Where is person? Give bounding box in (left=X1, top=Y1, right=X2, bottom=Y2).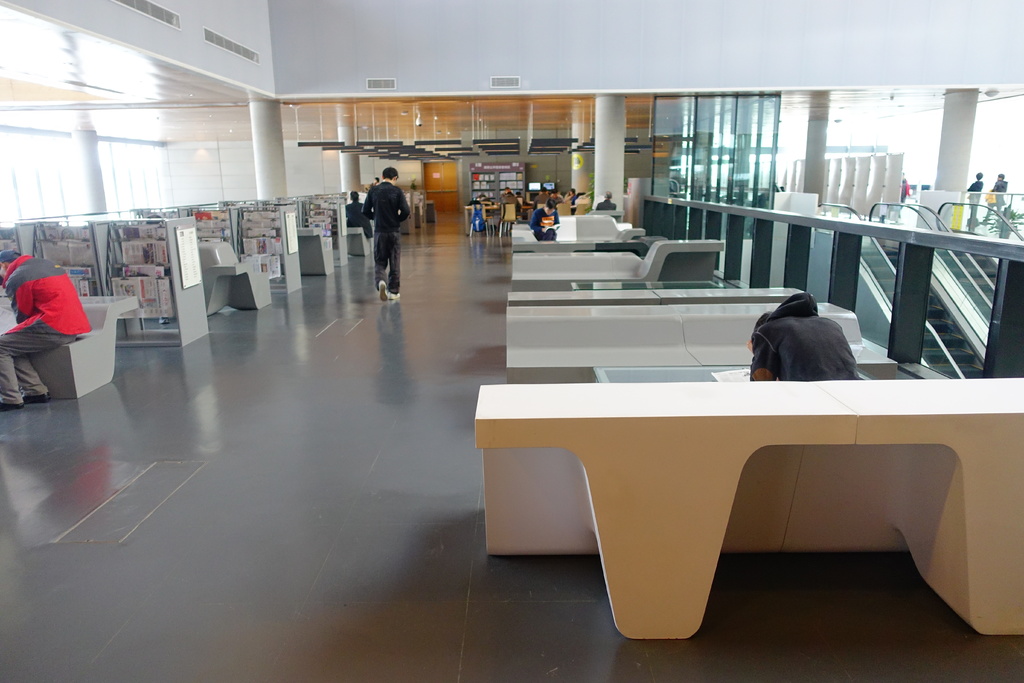
(left=964, top=169, right=984, bottom=233).
